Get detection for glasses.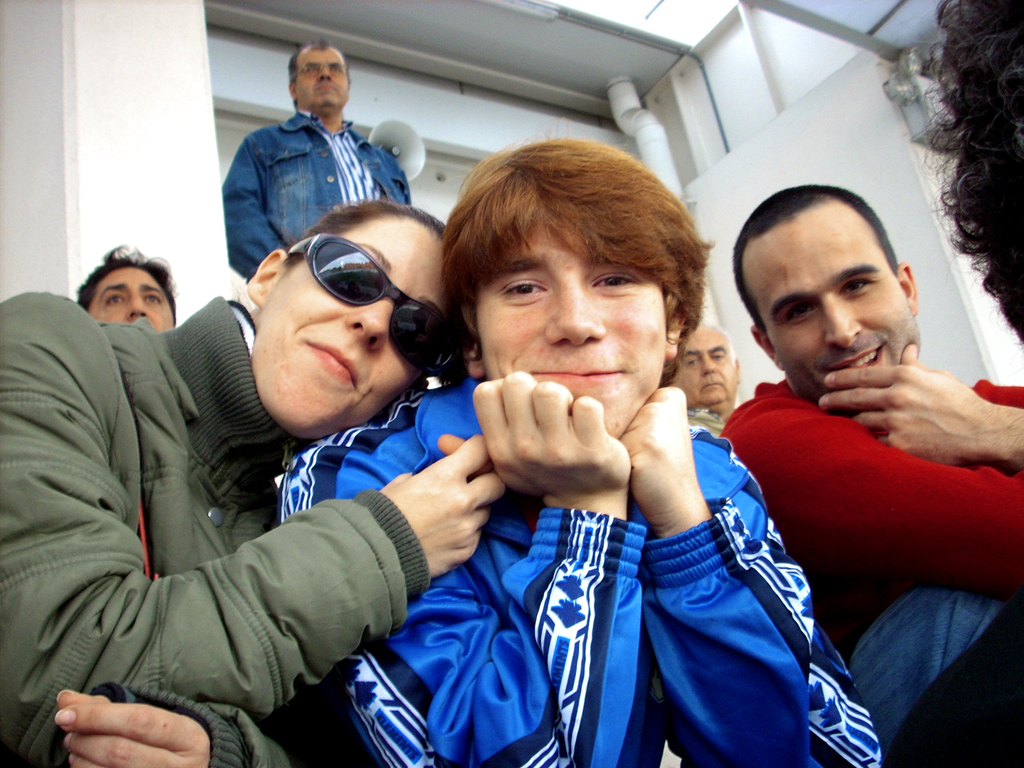
Detection: [left=294, top=61, right=349, bottom=79].
